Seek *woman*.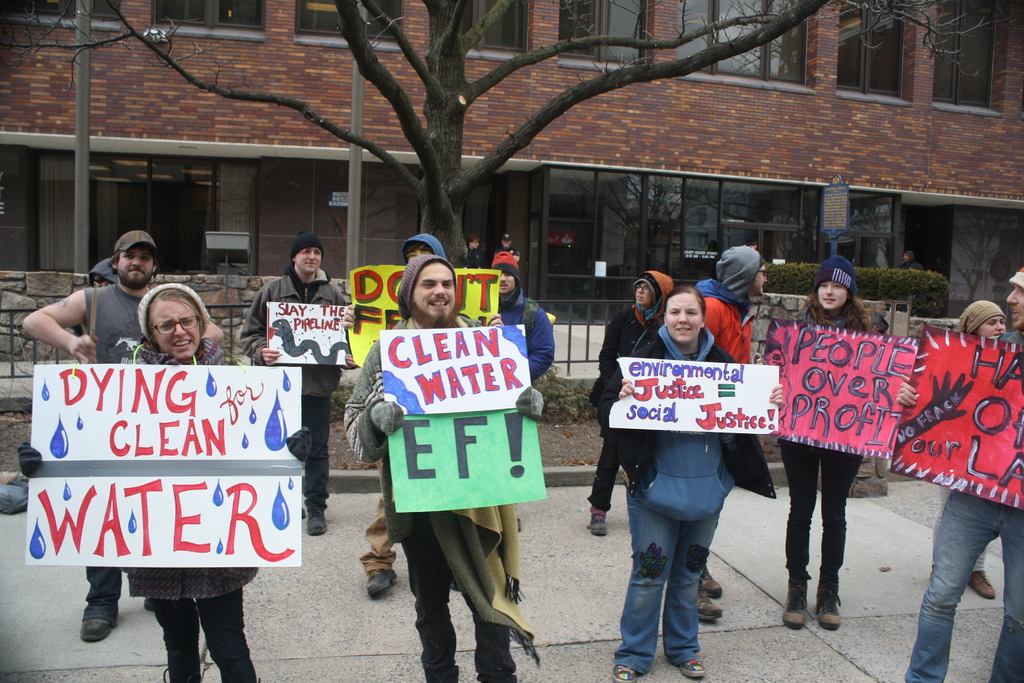
765,263,900,631.
